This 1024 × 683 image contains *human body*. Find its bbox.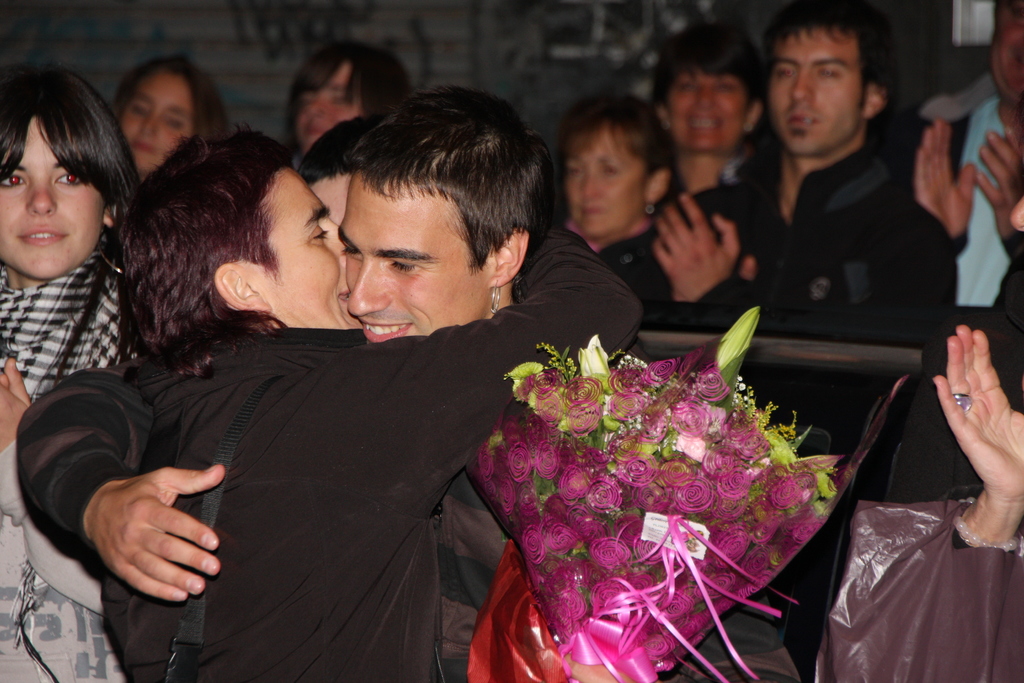
[left=14, top=81, right=804, bottom=680].
